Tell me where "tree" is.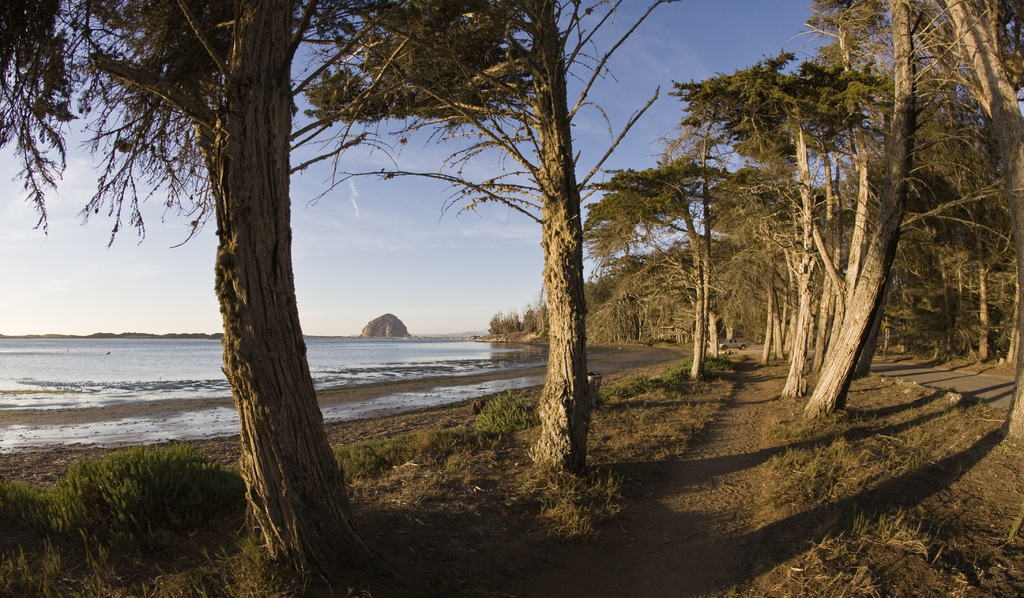
"tree" is at <bbox>303, 0, 671, 465</bbox>.
